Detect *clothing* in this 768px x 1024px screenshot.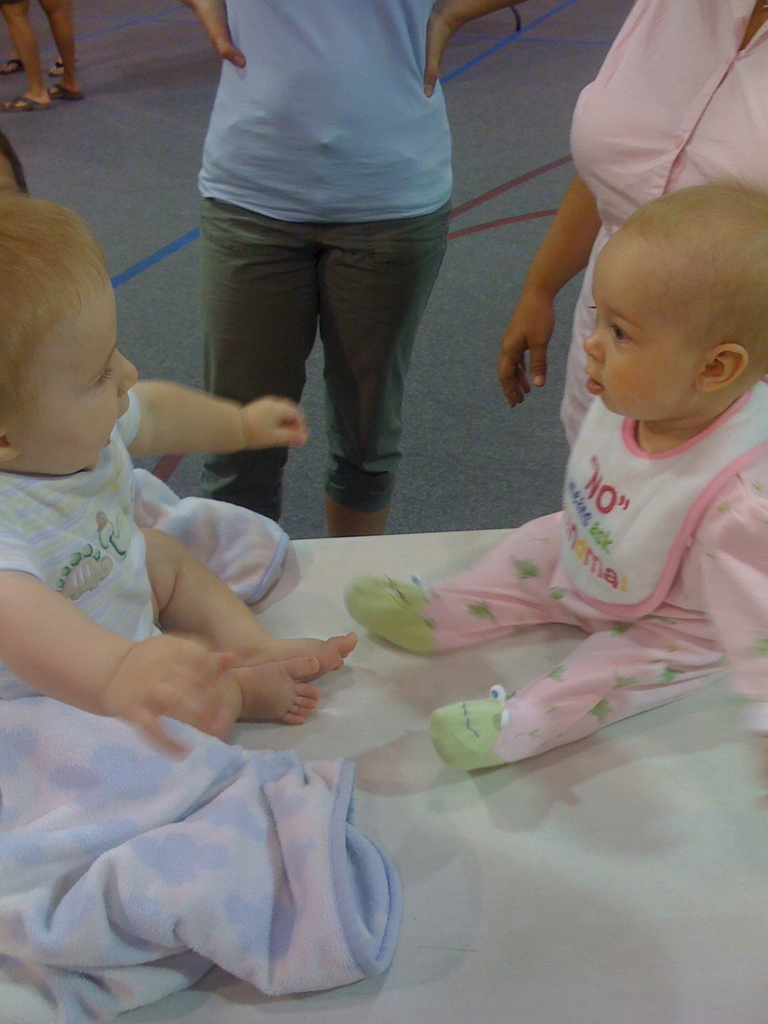
Detection: [433,383,767,762].
